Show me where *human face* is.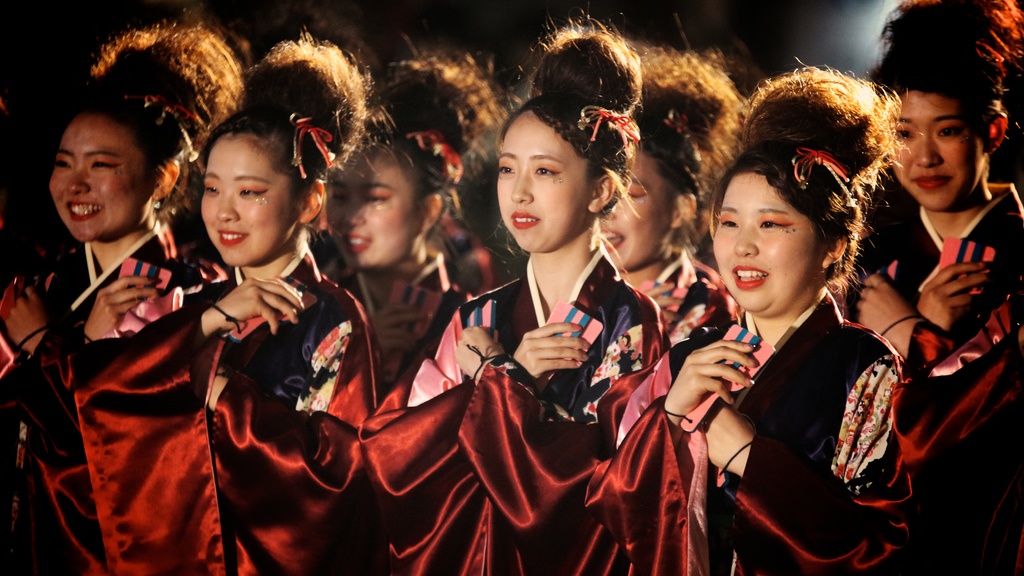
*human face* is at [890, 85, 986, 210].
